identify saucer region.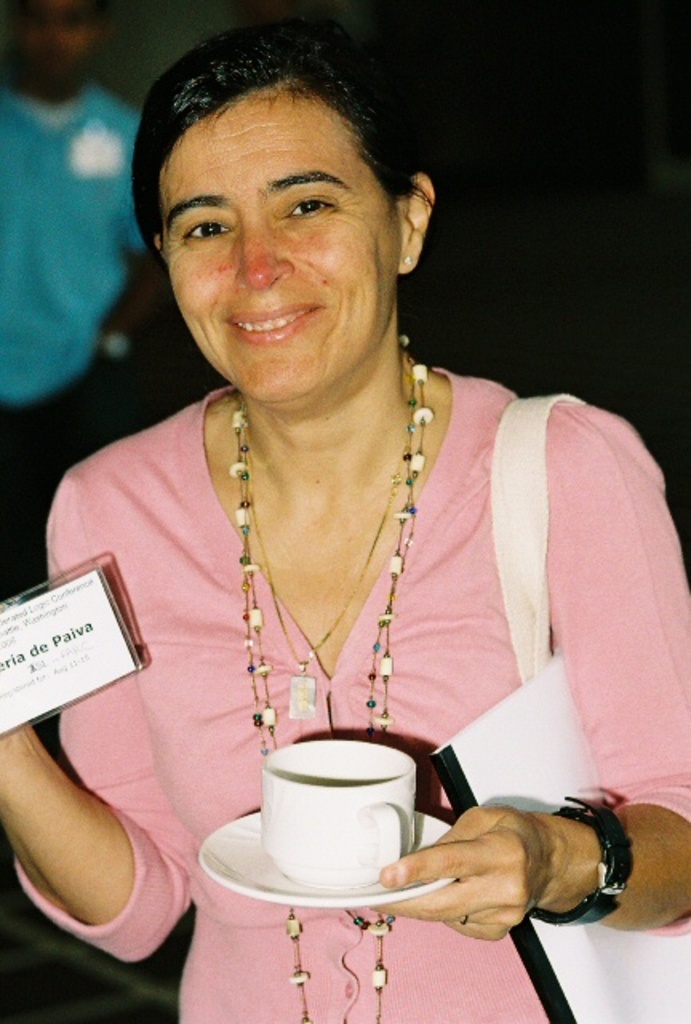
Region: pyautogui.locateOnScreen(195, 810, 461, 912).
